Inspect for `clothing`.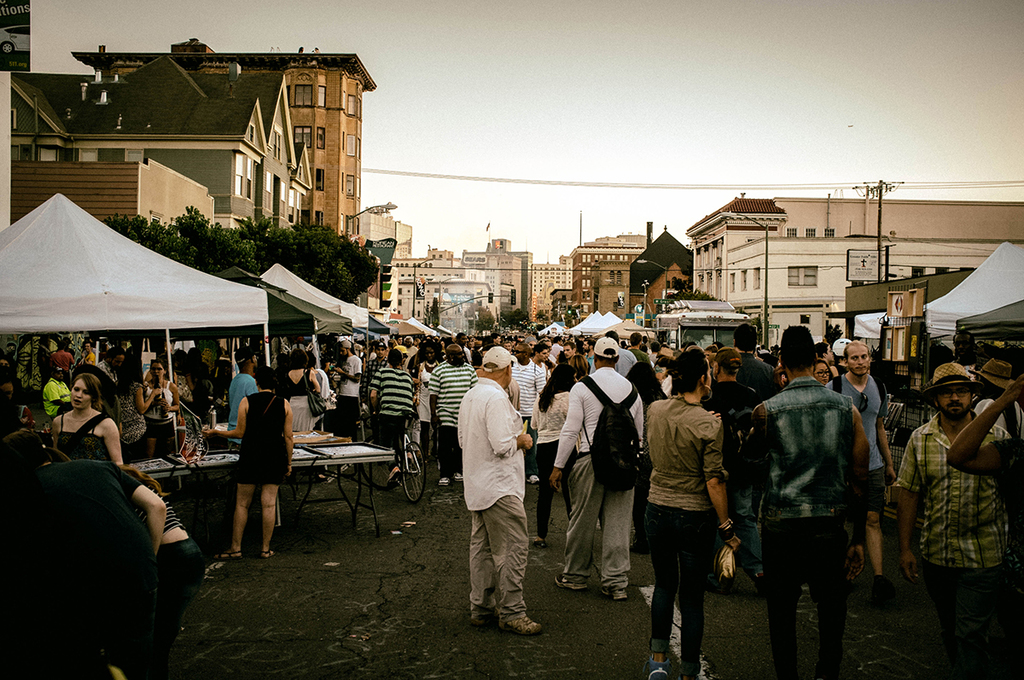
Inspection: 237/392/288/490.
